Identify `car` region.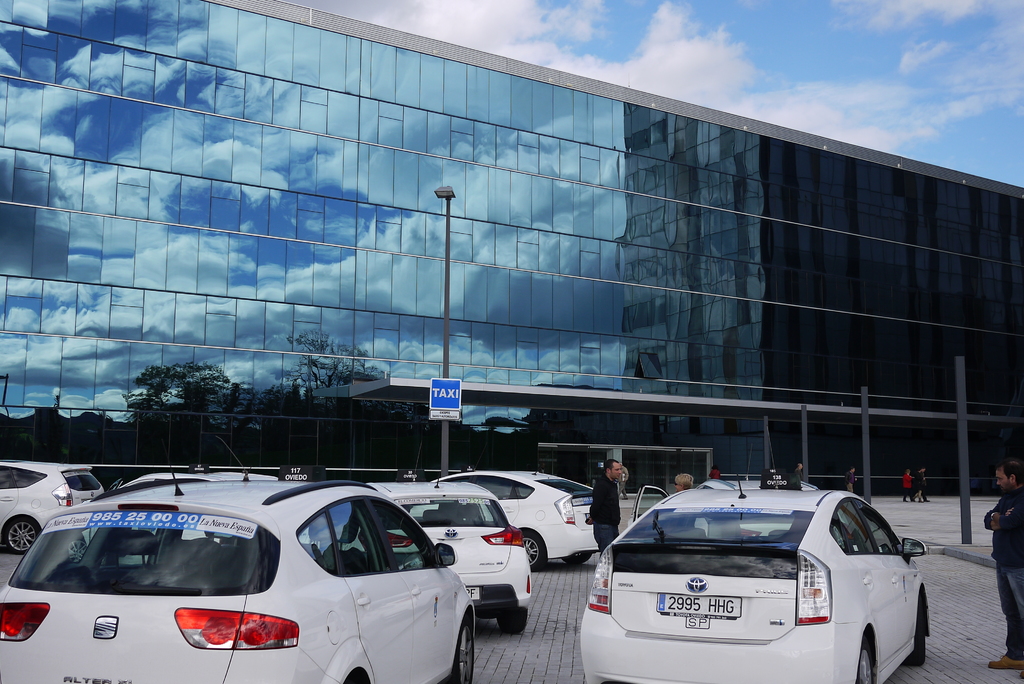
Region: [573,480,941,680].
